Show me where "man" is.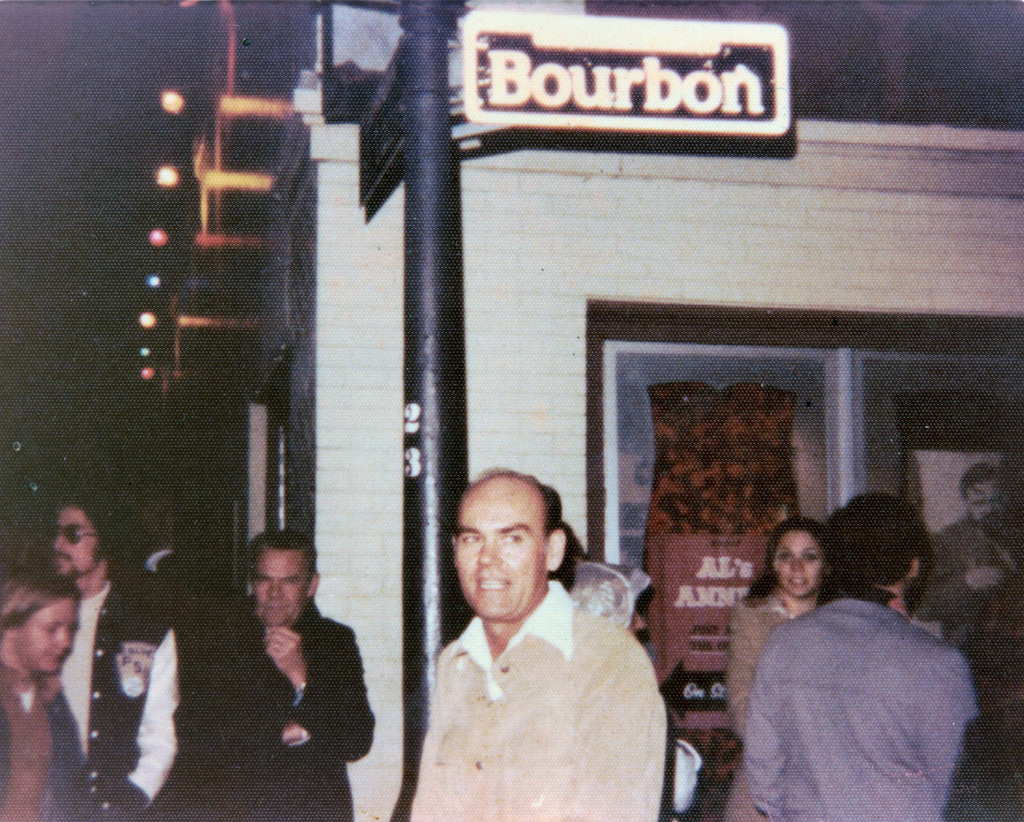
"man" is at detection(47, 467, 189, 821).
